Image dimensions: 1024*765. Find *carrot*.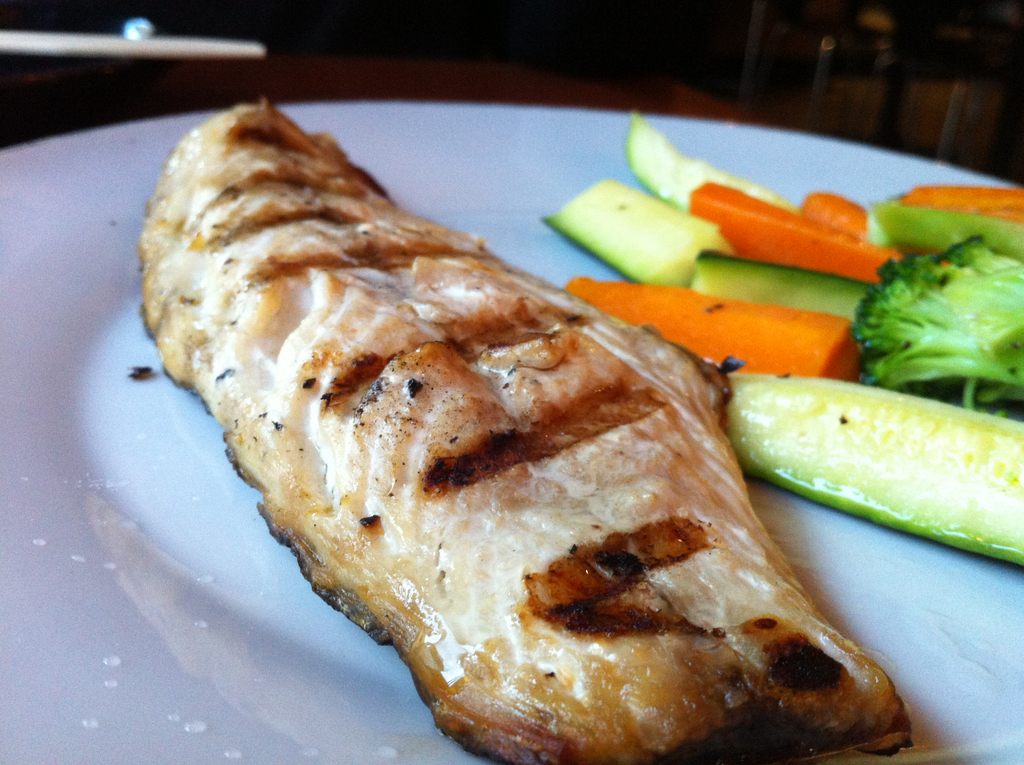
box(564, 274, 859, 381).
